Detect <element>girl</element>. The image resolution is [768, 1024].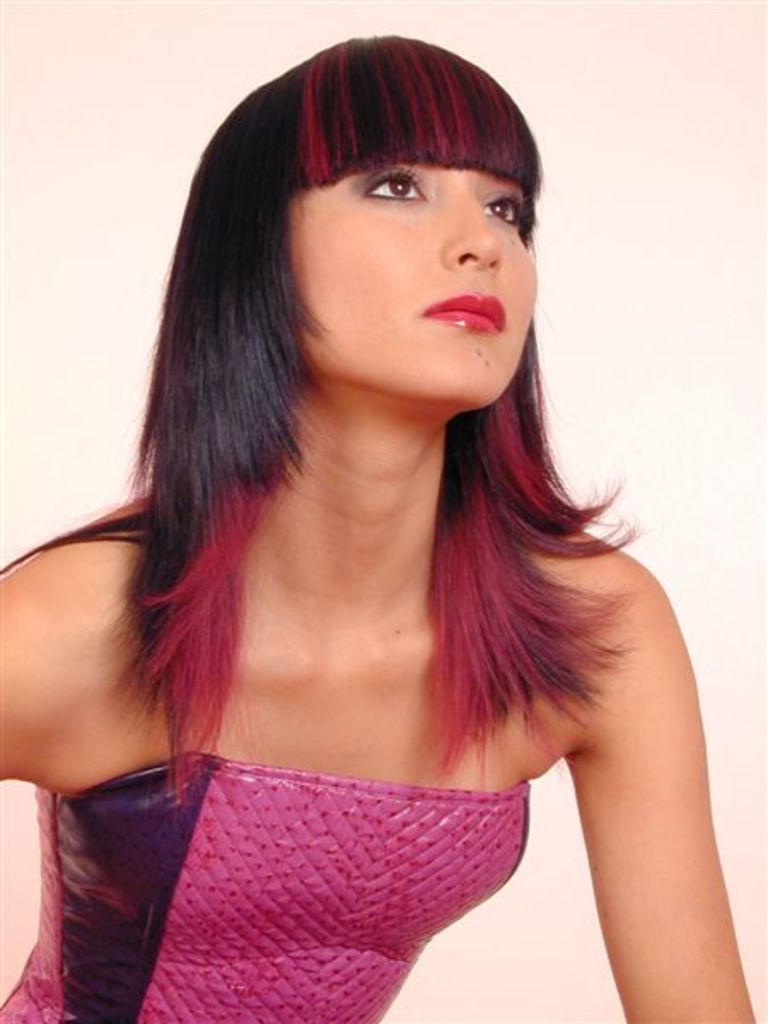
0, 44, 753, 1022.
